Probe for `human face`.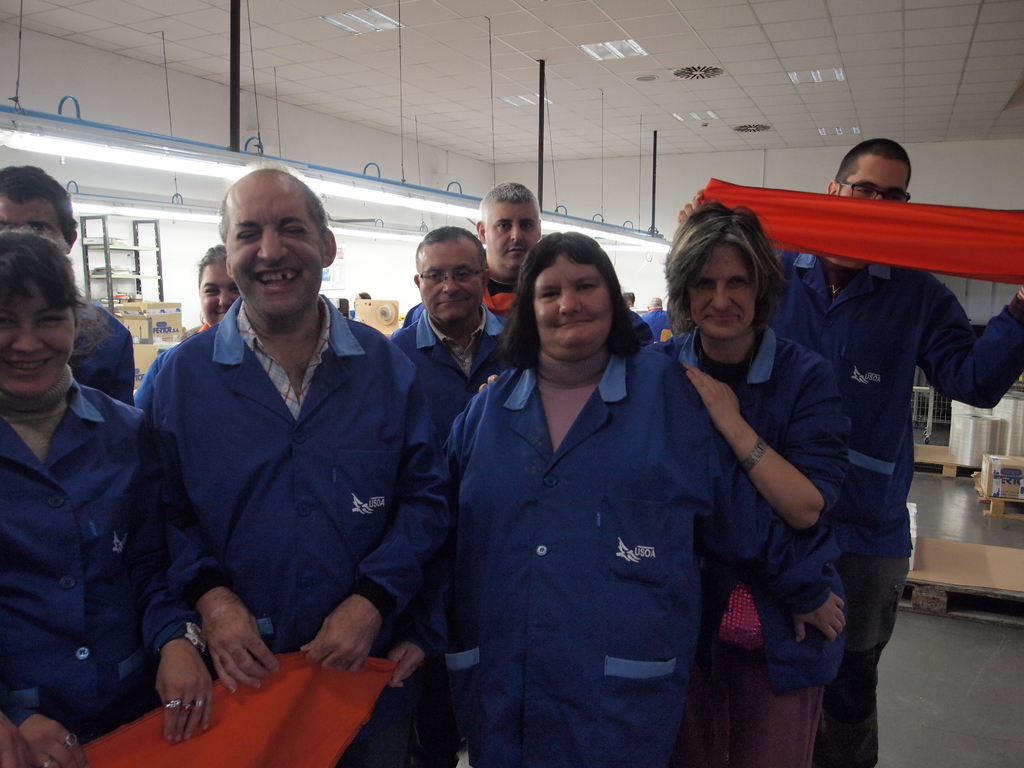
Probe result: <region>838, 155, 900, 200</region>.
